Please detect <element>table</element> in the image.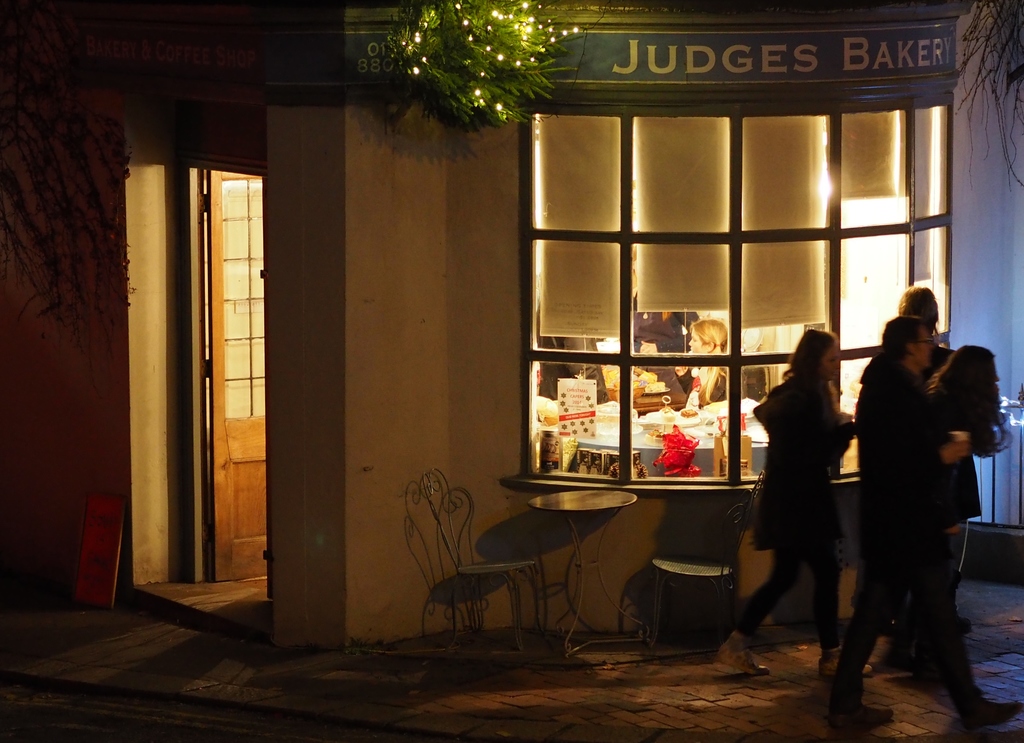
[532,487,656,664].
